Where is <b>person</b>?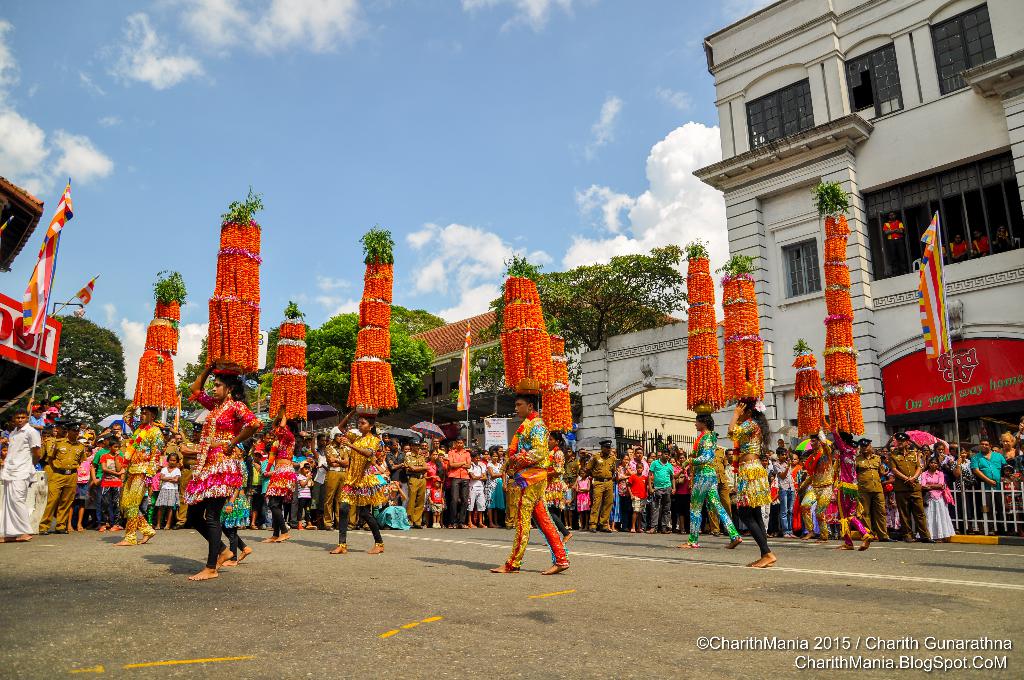
(left=973, top=226, right=992, bottom=260).
